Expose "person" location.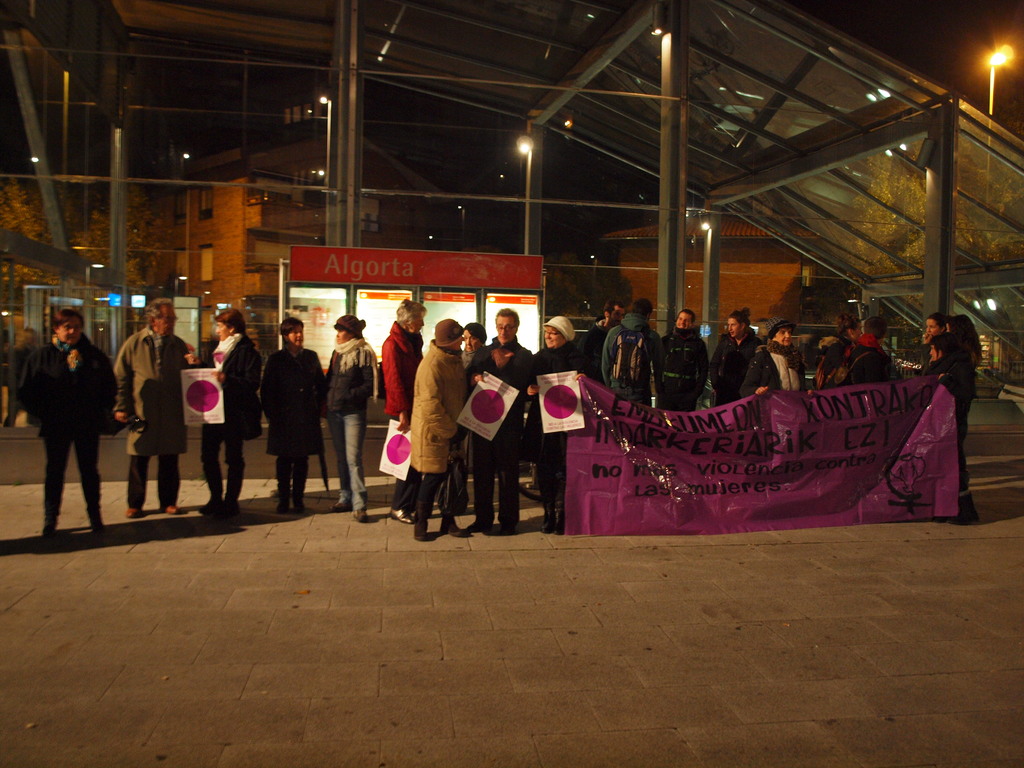
Exposed at {"x1": 817, "y1": 317, "x2": 855, "y2": 390}.
